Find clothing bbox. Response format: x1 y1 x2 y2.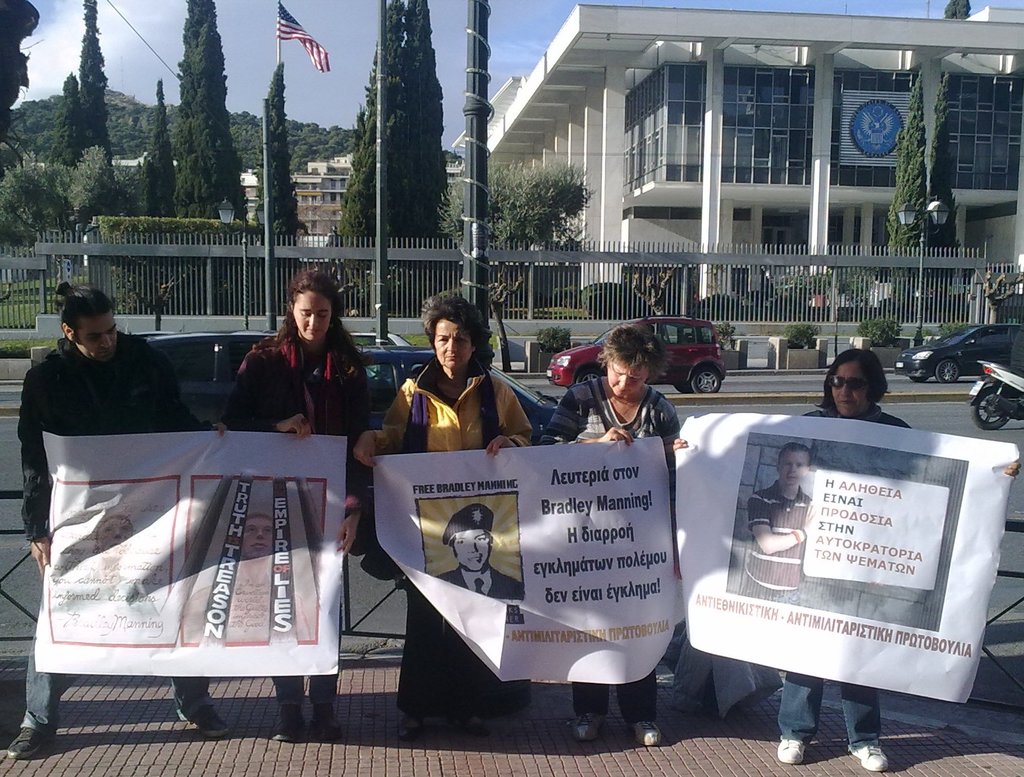
744 482 830 609.
